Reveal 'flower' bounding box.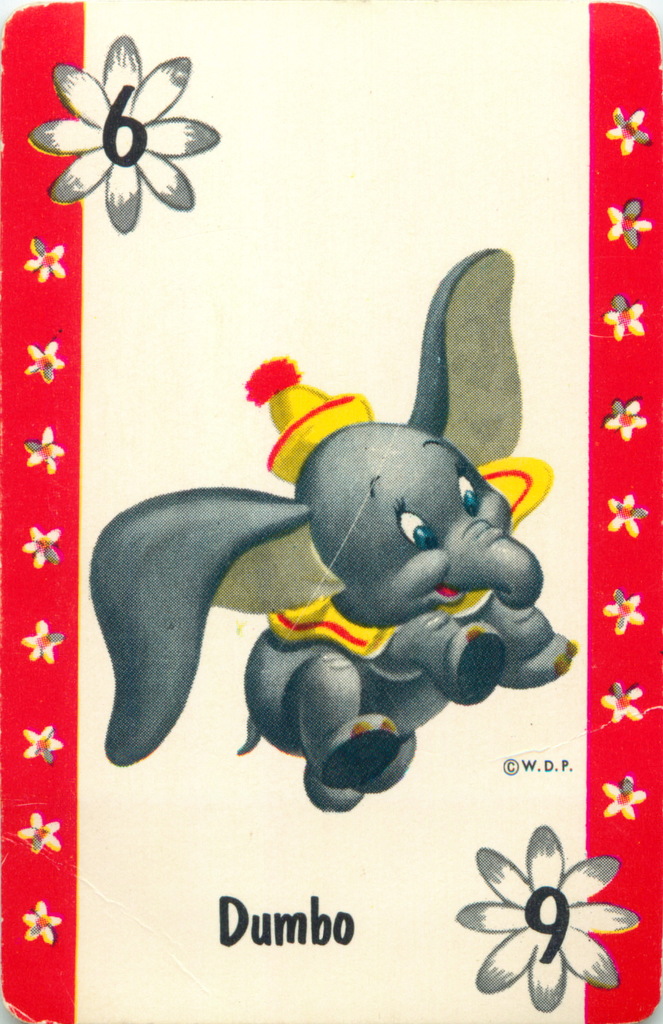
Revealed: {"x1": 601, "y1": 495, "x2": 650, "y2": 541}.
